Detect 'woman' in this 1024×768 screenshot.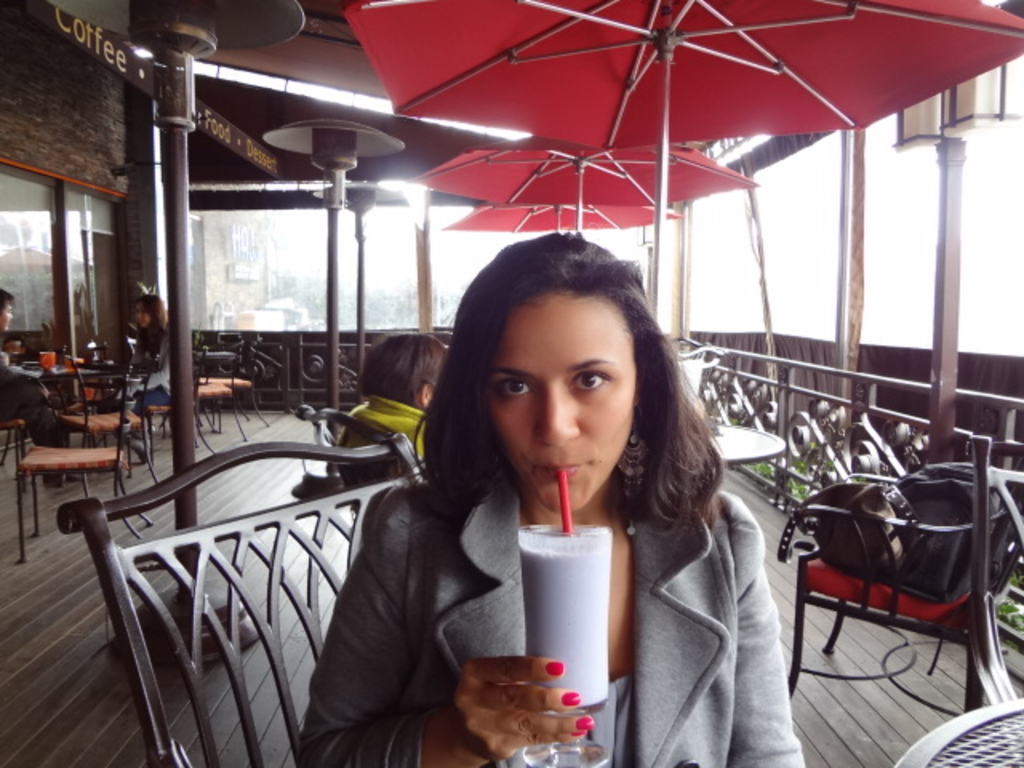
Detection: (x1=334, y1=333, x2=458, y2=477).
